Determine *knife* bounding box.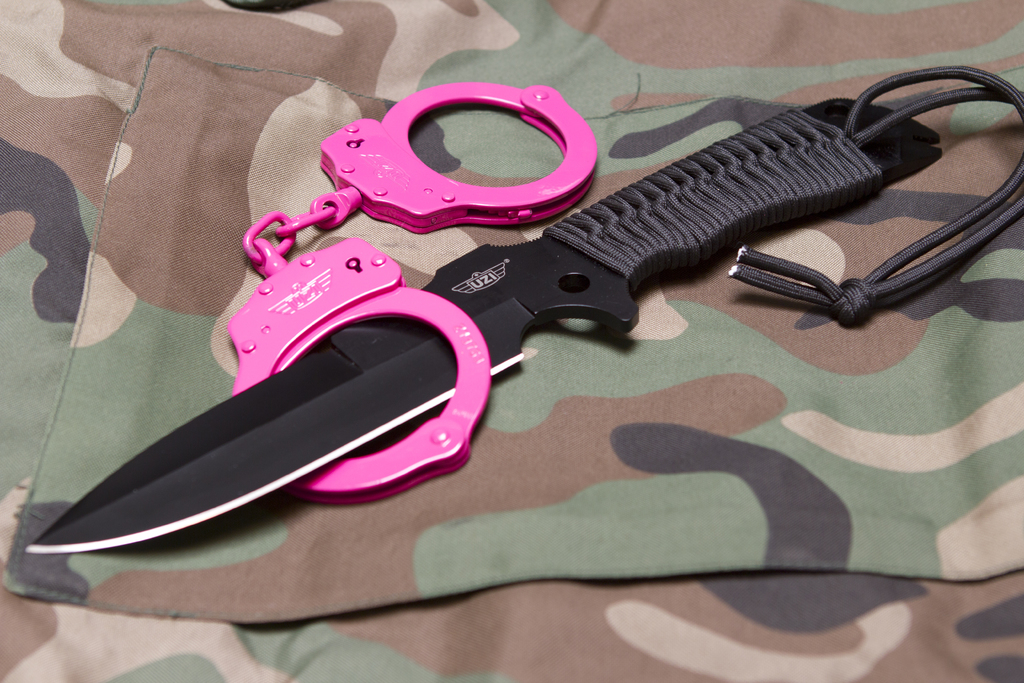
Determined: crop(24, 62, 1023, 555).
